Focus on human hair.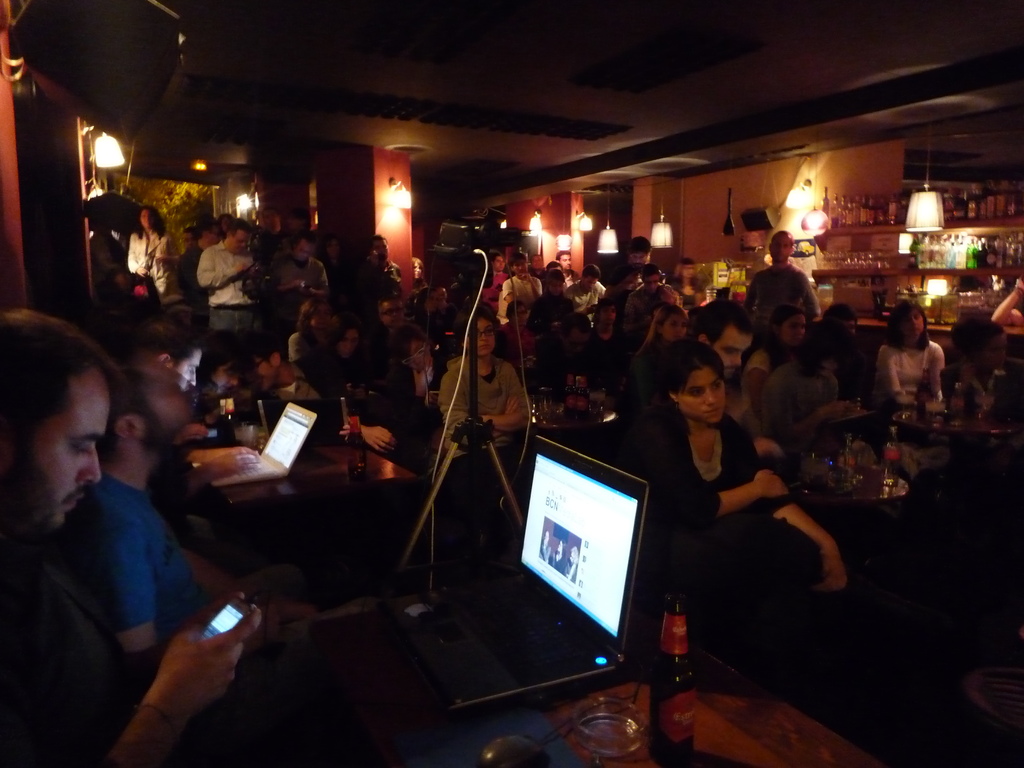
Focused at [x1=740, y1=305, x2=808, y2=376].
